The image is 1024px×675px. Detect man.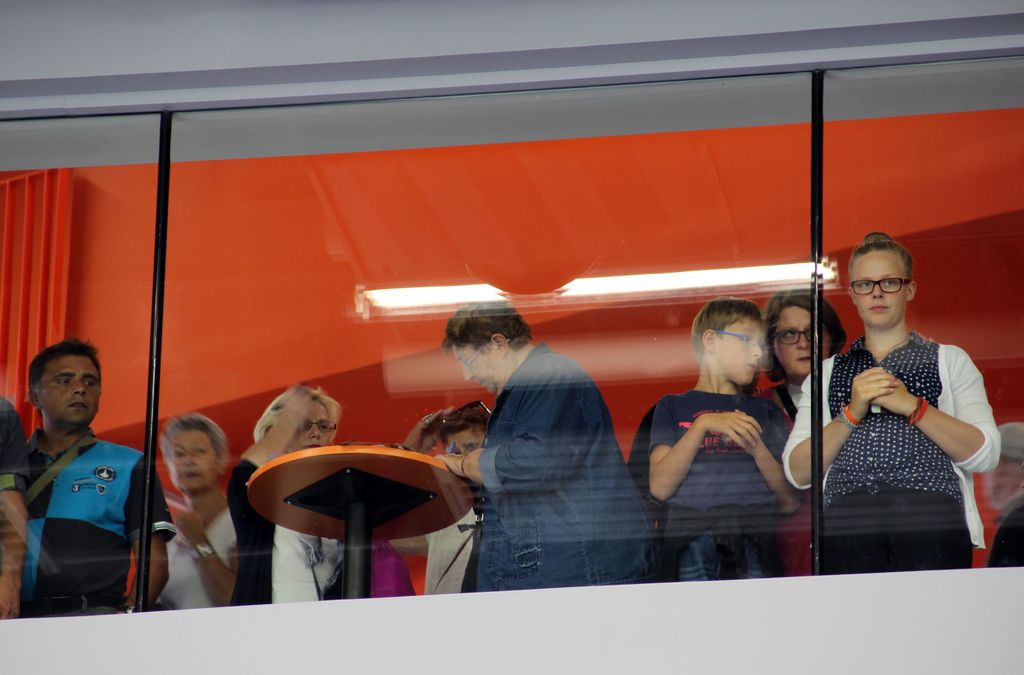
Detection: 776 227 995 573.
